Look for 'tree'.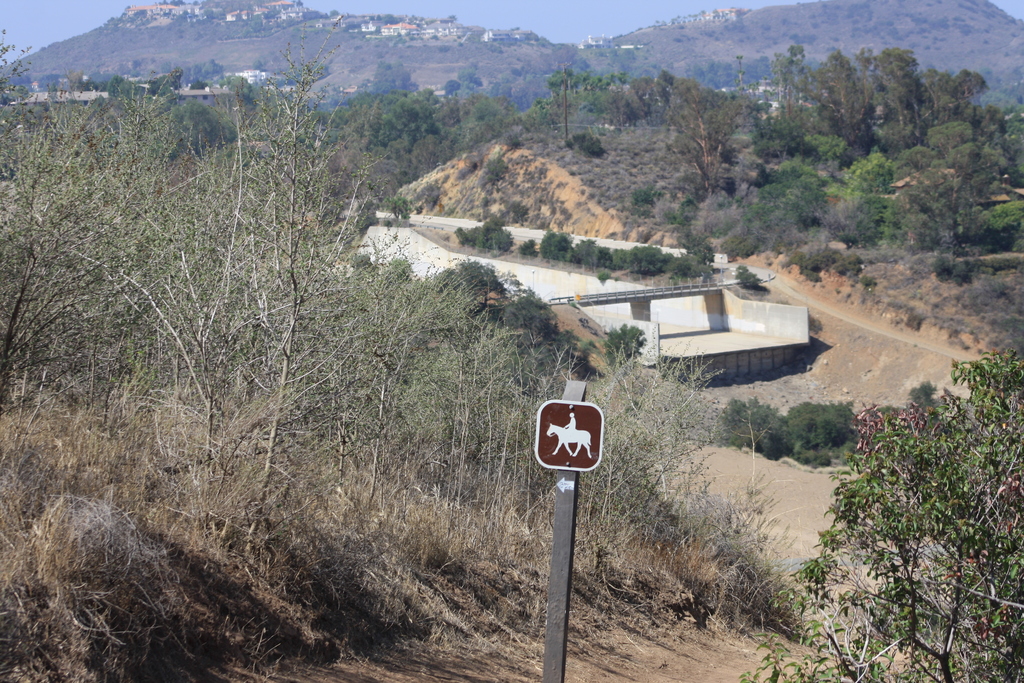
Found: x1=906 y1=105 x2=1023 y2=272.
